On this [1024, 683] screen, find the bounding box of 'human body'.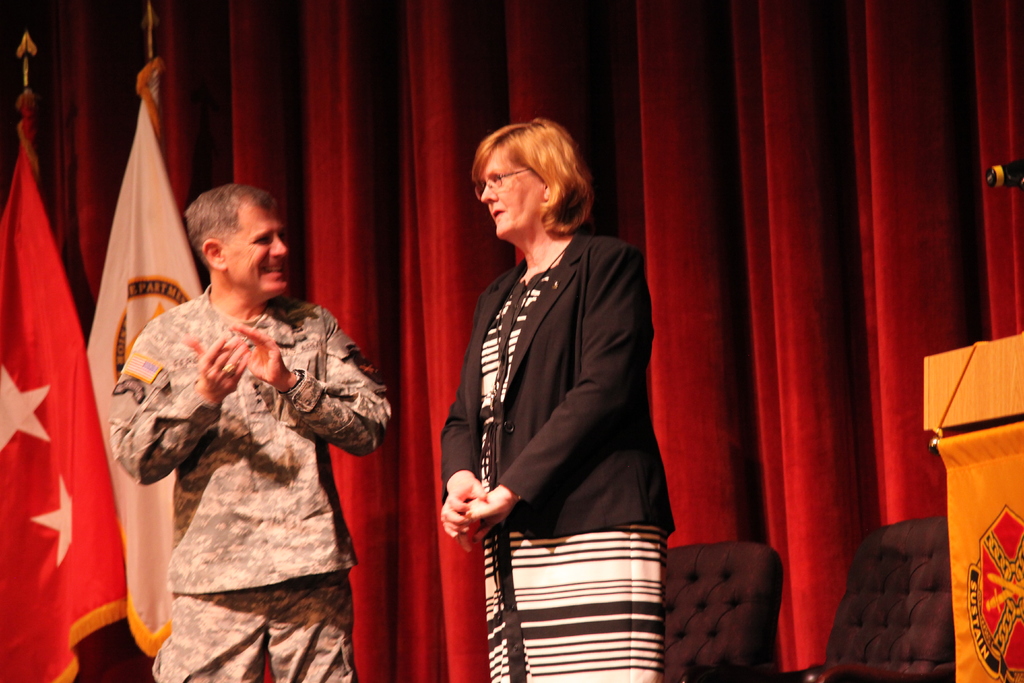
Bounding box: 439,119,674,682.
